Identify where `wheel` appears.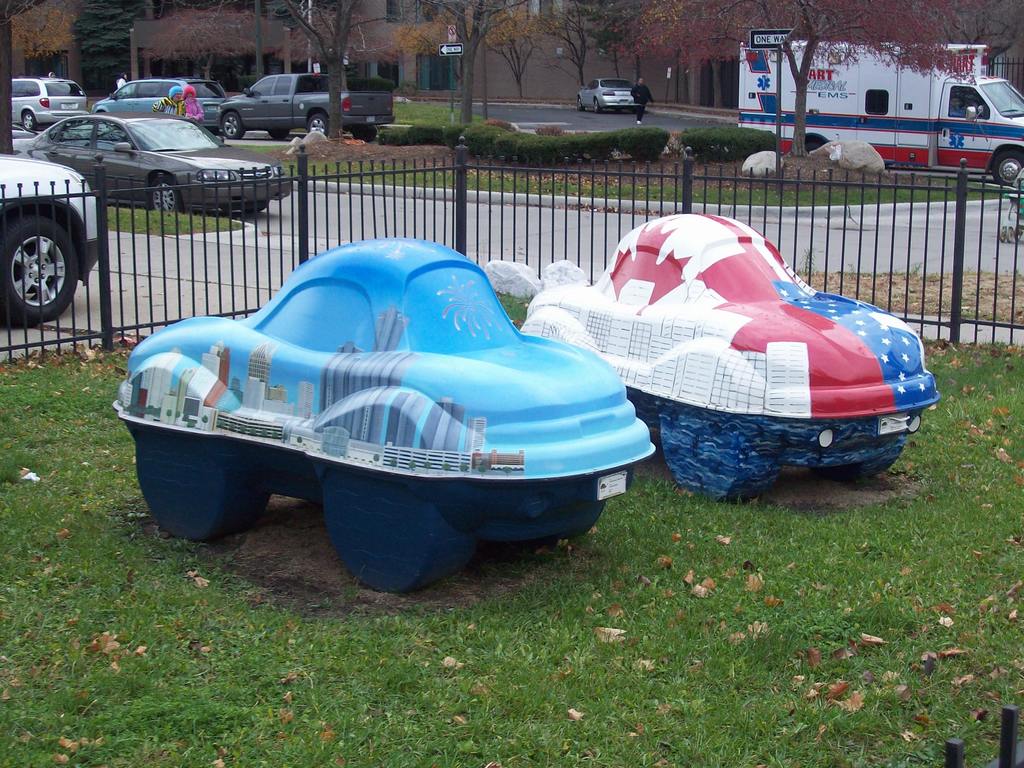
Appears at [578,97,584,111].
